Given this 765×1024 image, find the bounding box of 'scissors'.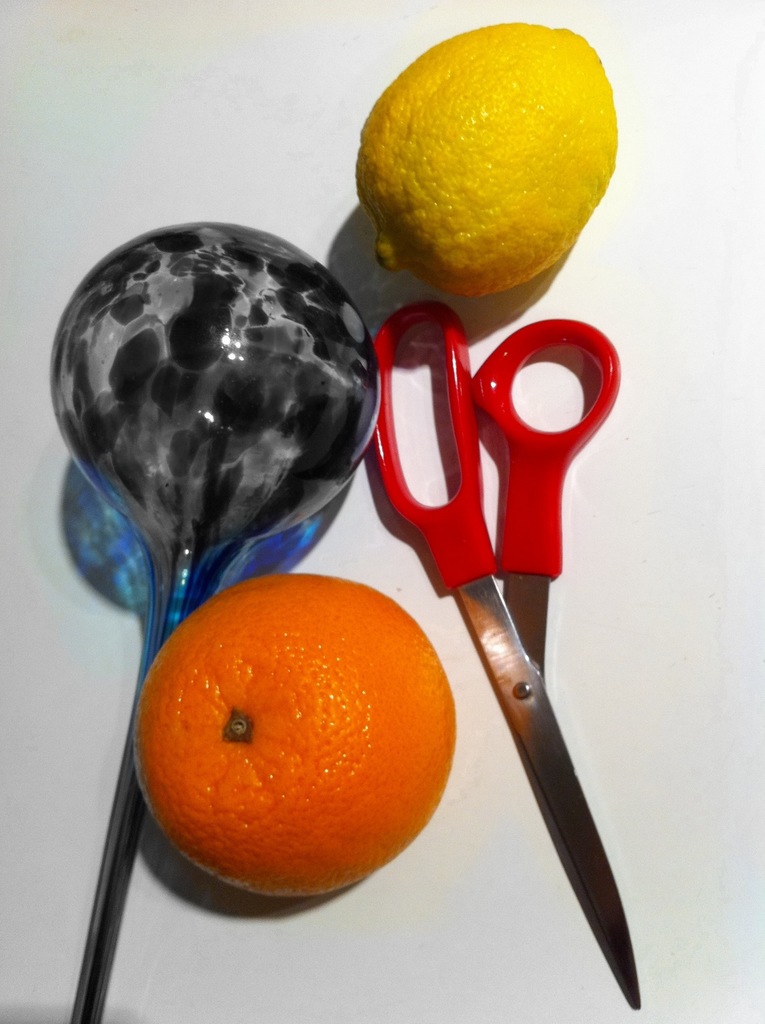
(360,304,647,1009).
